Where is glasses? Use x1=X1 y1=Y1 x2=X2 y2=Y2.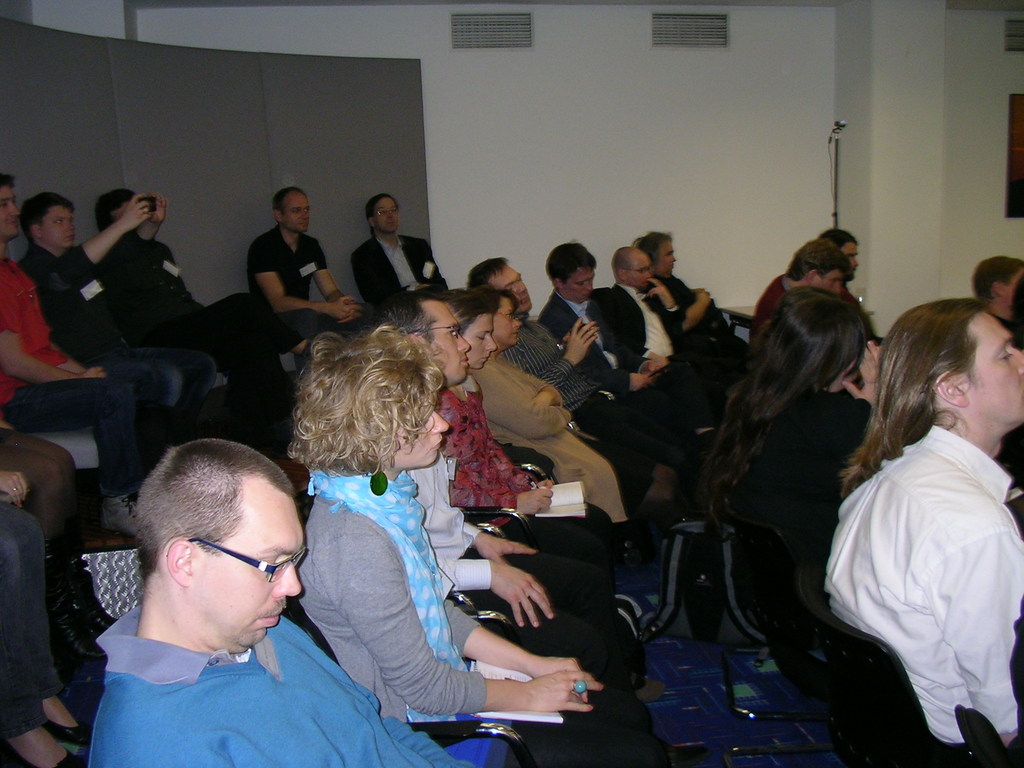
x1=369 y1=203 x2=402 y2=225.
